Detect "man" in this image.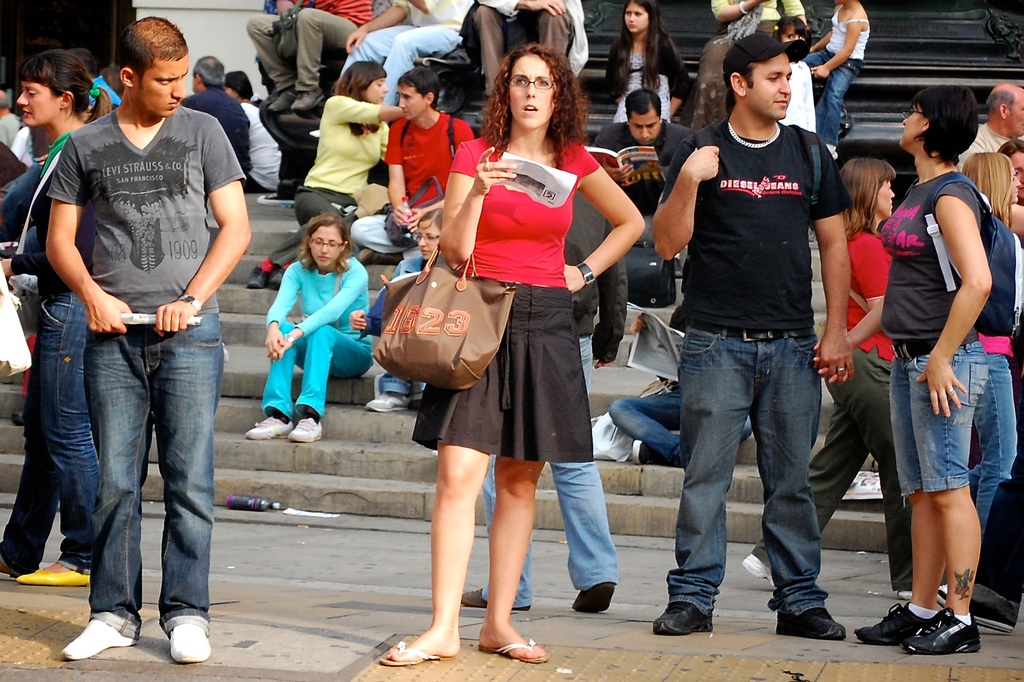
Detection: 348, 65, 475, 260.
